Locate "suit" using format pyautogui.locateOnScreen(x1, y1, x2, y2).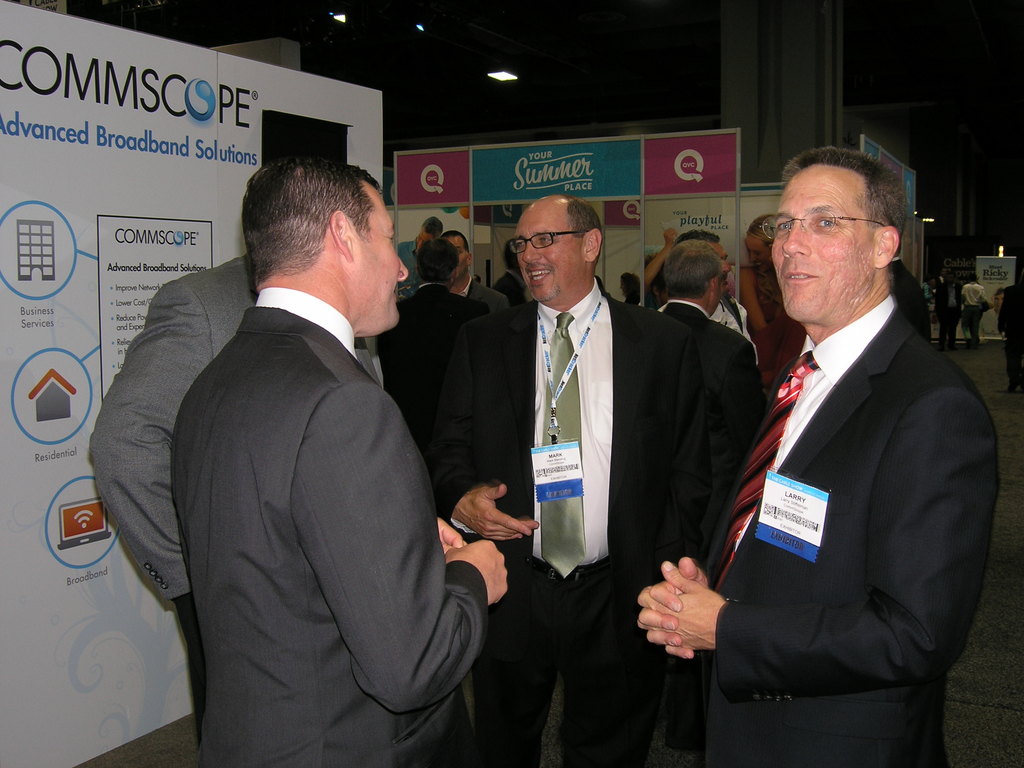
pyautogui.locateOnScreen(495, 269, 532, 305).
